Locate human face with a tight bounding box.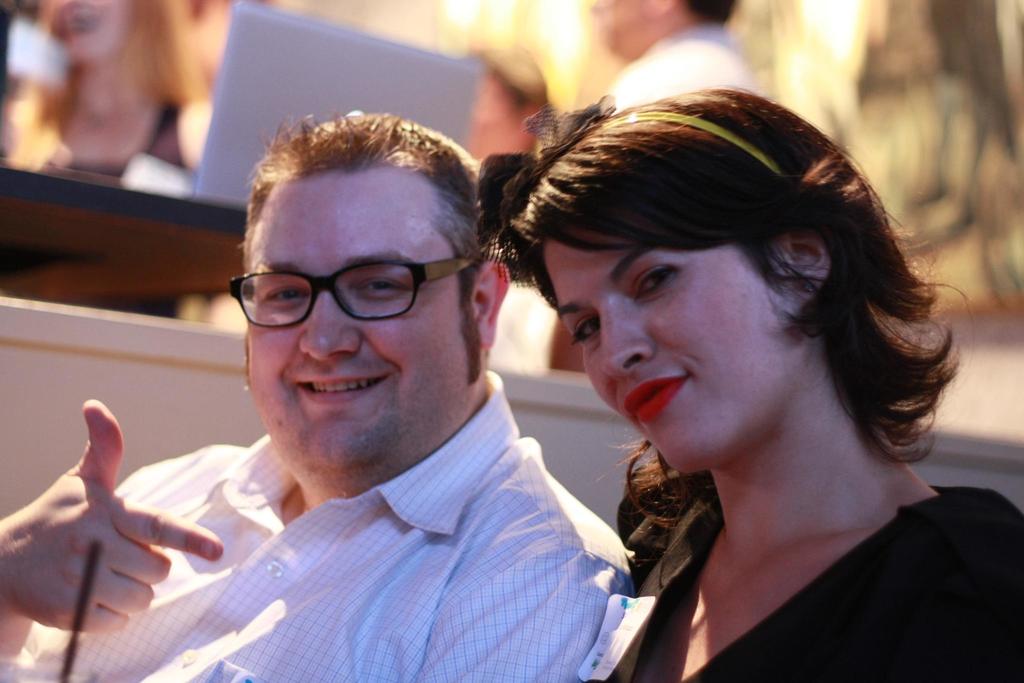
detection(586, 0, 650, 54).
